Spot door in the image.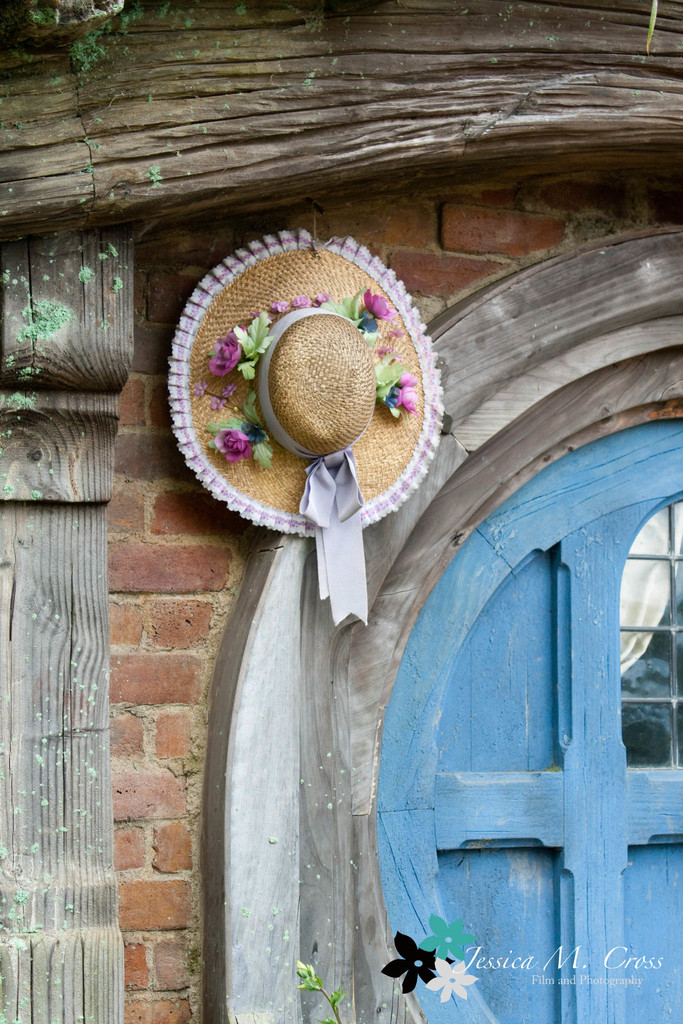
door found at bbox=[373, 421, 682, 1023].
